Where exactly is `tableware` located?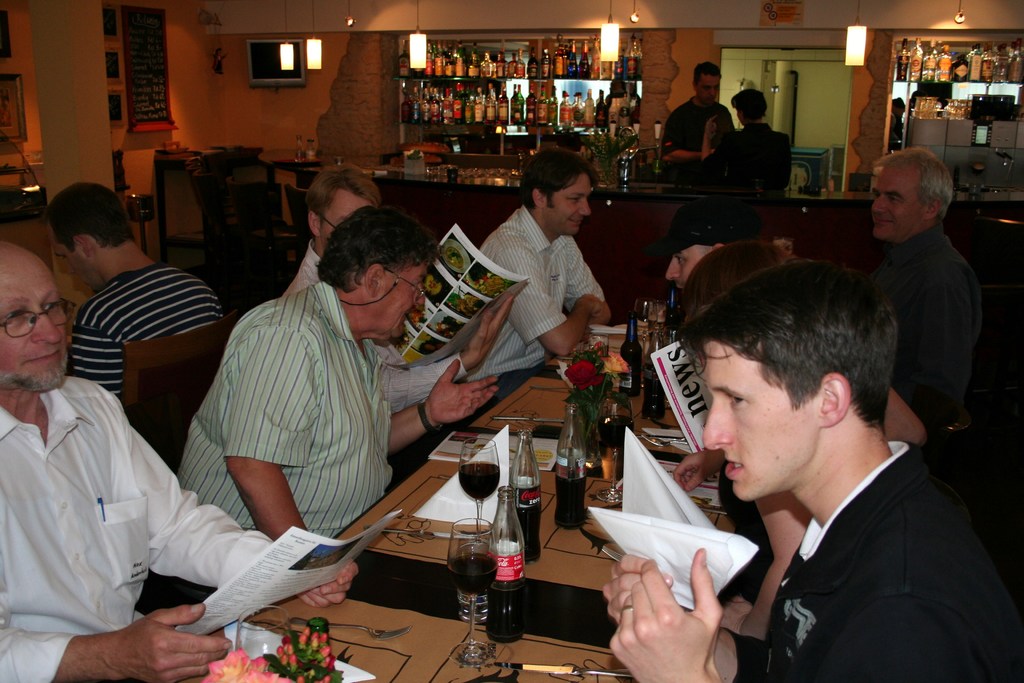
Its bounding box is BBox(639, 433, 695, 449).
